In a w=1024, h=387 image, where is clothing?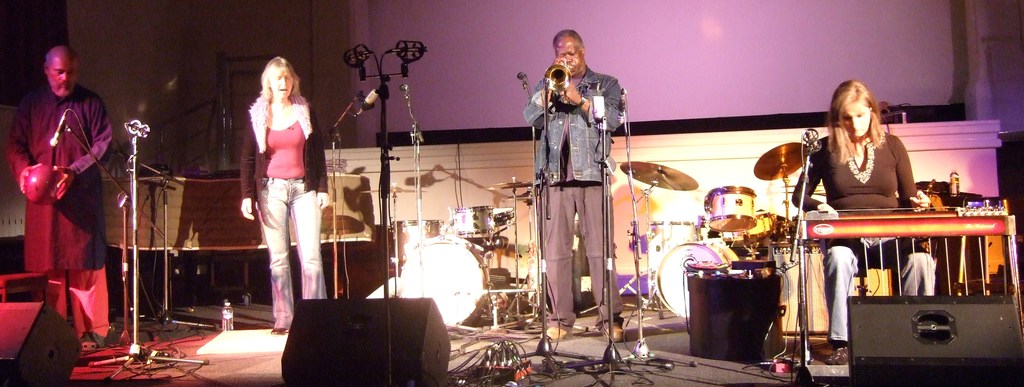
region(521, 61, 627, 187).
